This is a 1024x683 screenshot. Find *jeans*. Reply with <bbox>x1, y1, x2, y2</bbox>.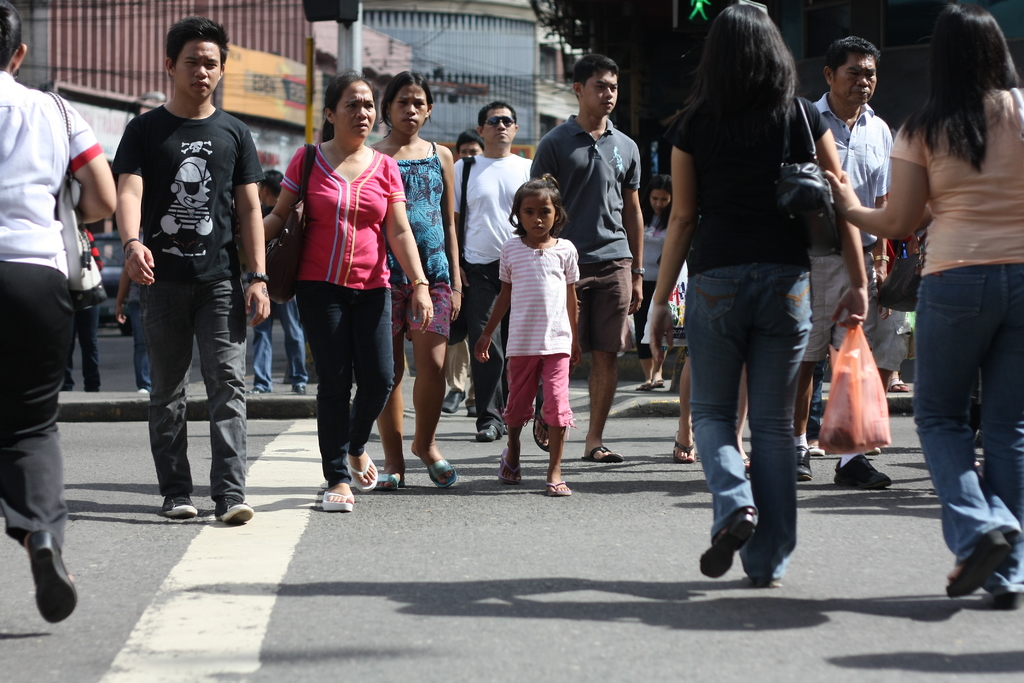
<bbox>154, 284, 249, 506</bbox>.
